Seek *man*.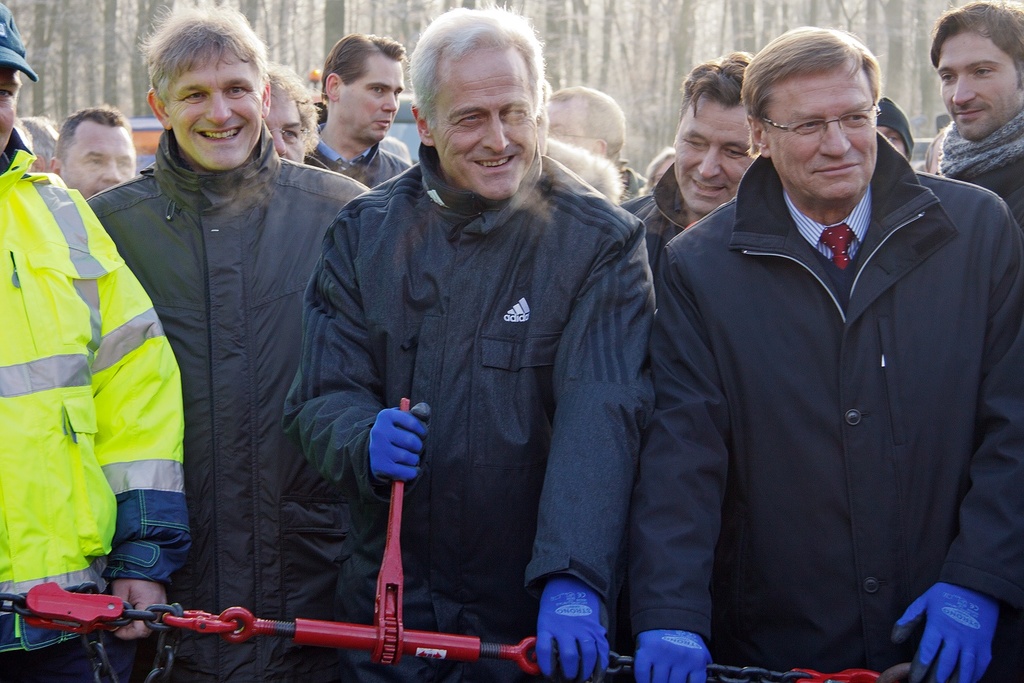
bbox(625, 56, 753, 244).
